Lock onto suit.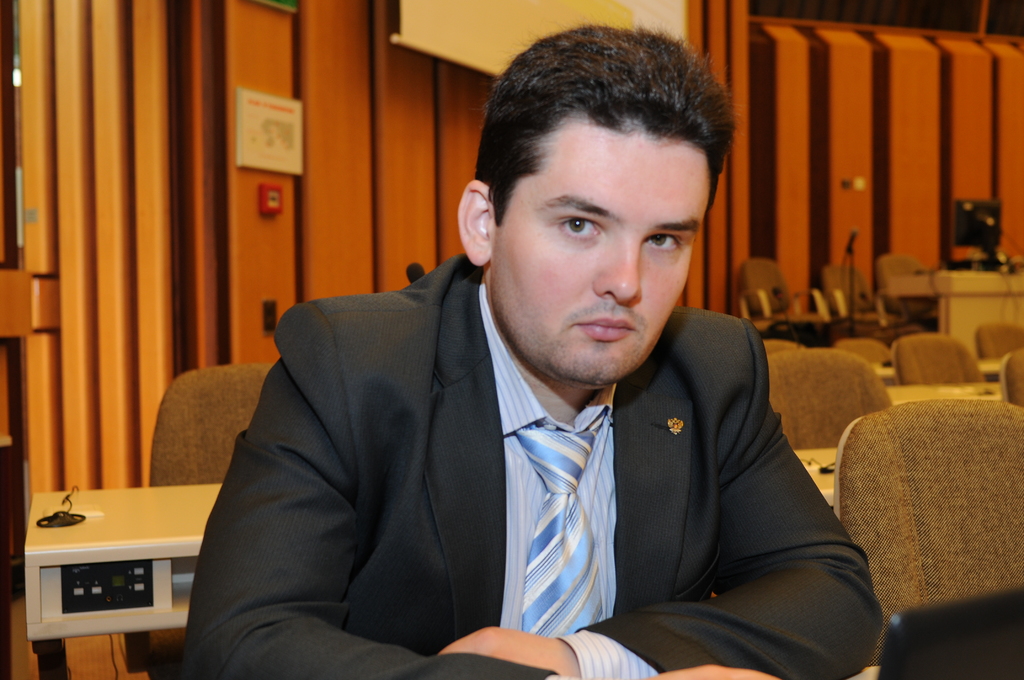
Locked: (x1=205, y1=132, x2=872, y2=666).
